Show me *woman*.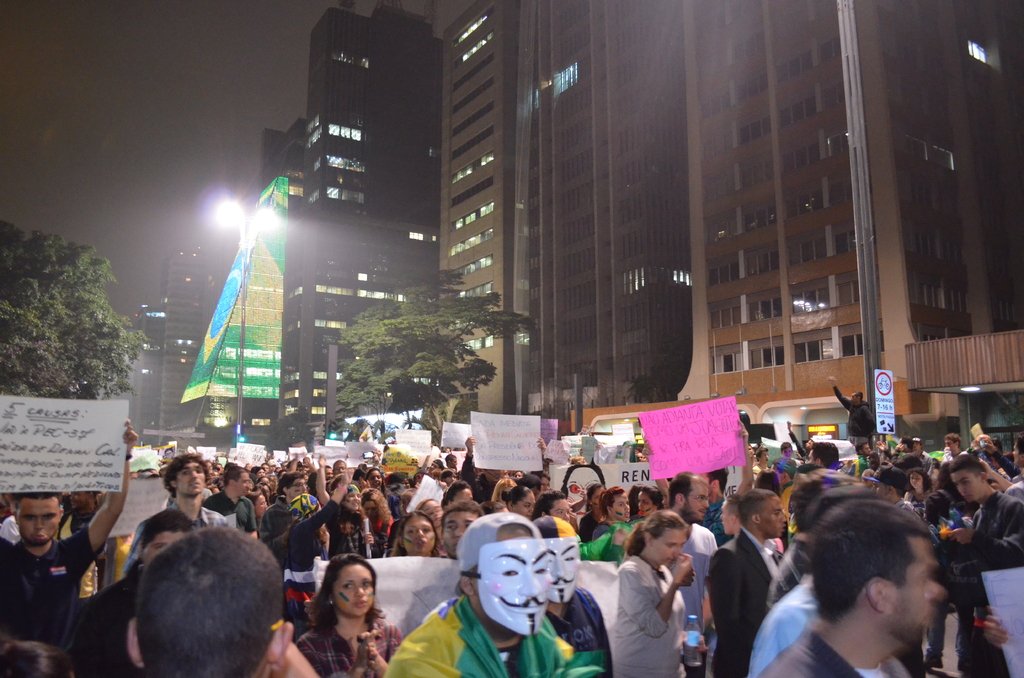
*woman* is here: x1=611, y1=511, x2=707, y2=675.
